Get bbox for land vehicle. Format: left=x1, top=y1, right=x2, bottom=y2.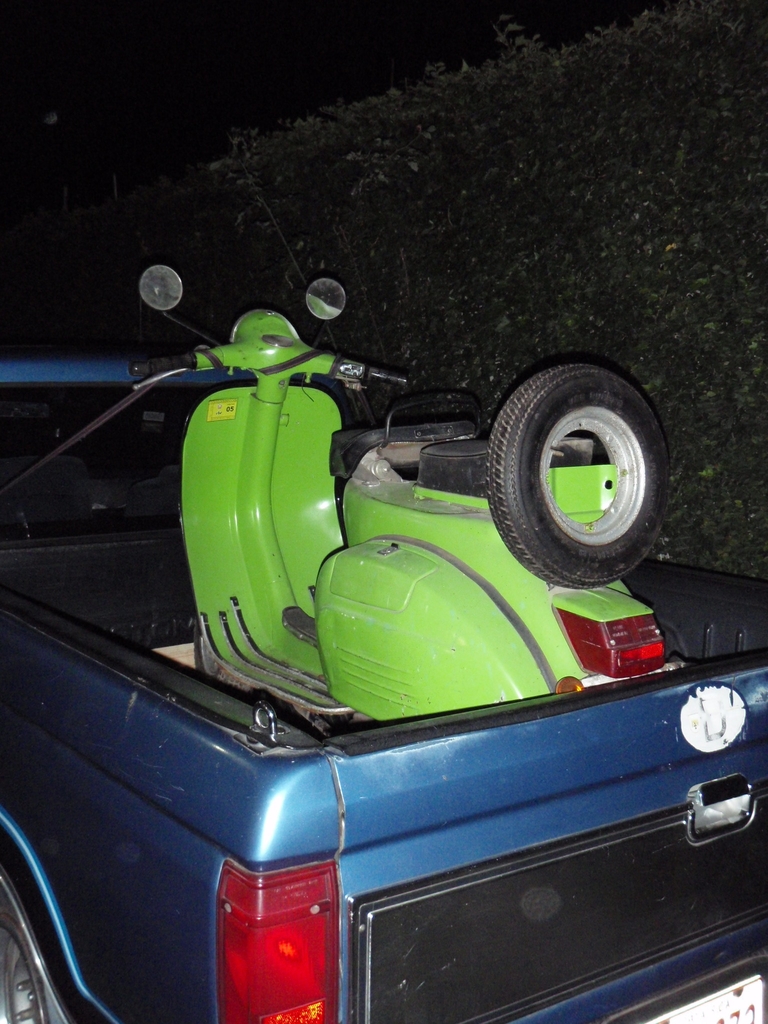
left=129, top=262, right=668, bottom=729.
